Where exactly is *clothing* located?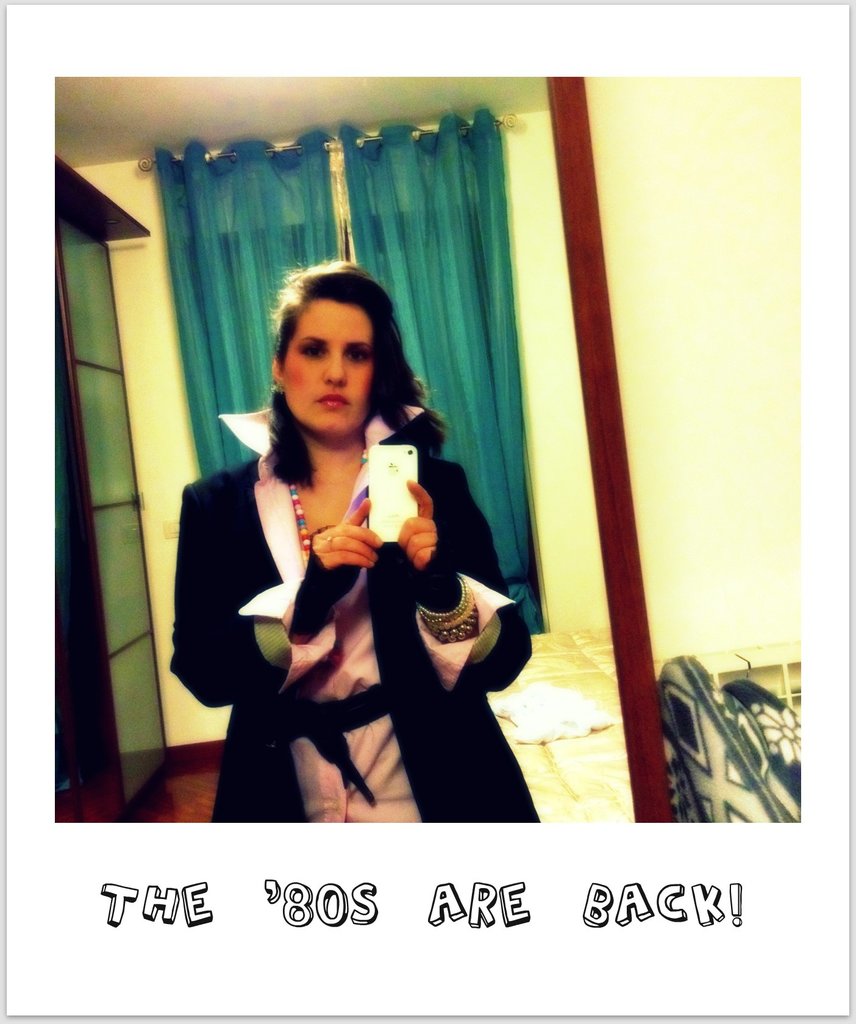
Its bounding box is <region>166, 405, 546, 827</region>.
